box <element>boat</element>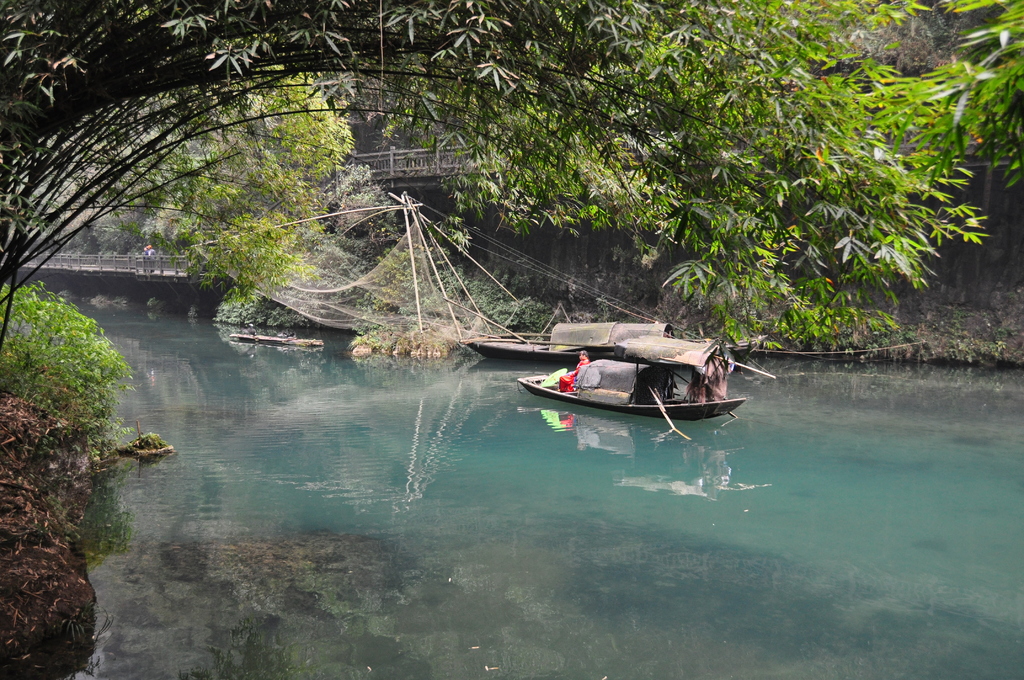
bbox=(228, 329, 325, 354)
